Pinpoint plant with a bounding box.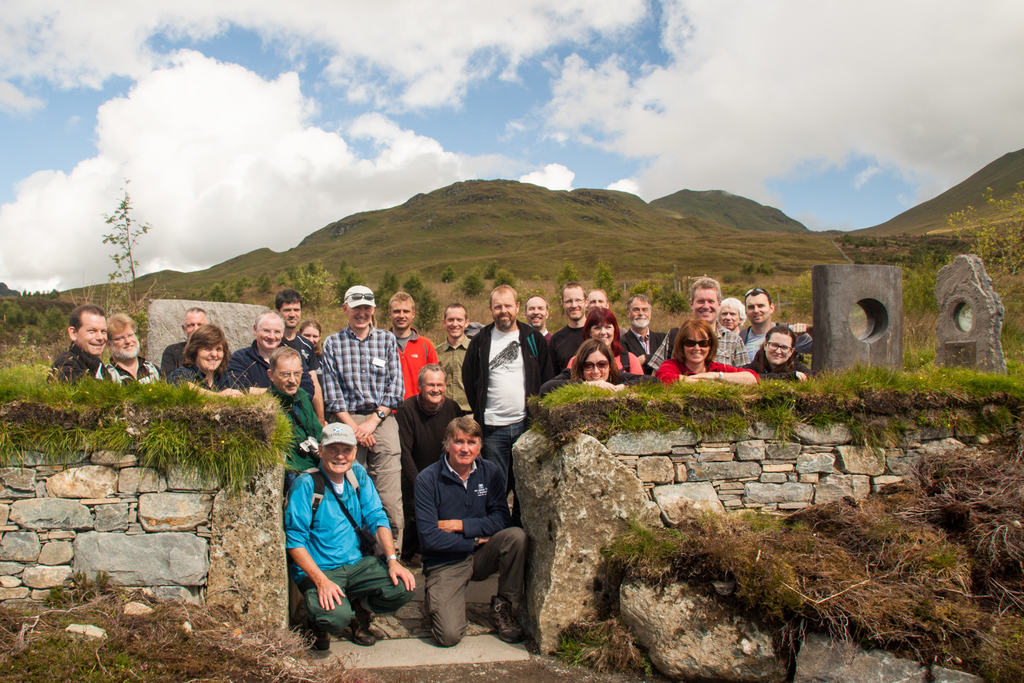
<bbox>944, 184, 1021, 281</bbox>.
